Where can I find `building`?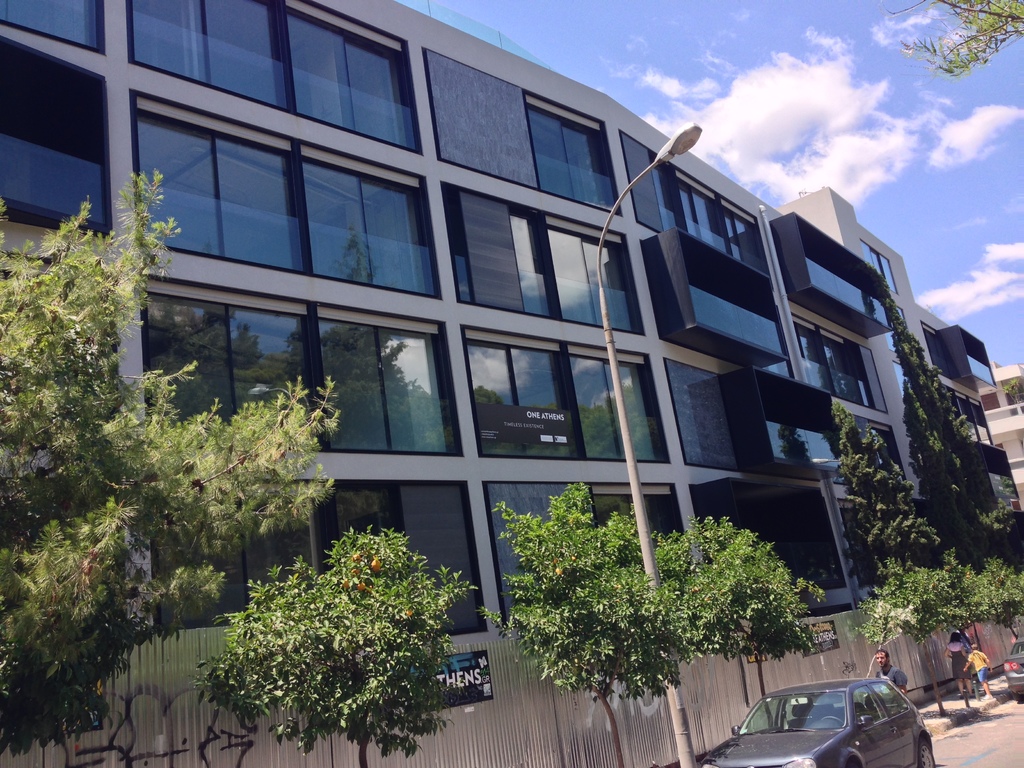
You can find it at 2, 0, 1023, 767.
